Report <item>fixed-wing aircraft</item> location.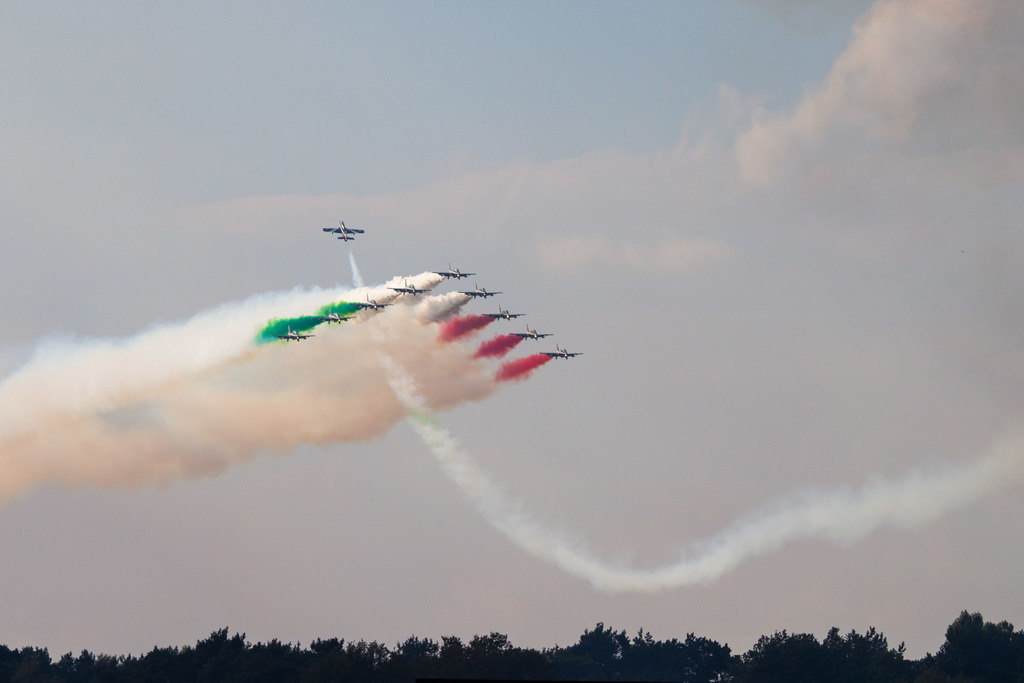
Report: <box>387,279,428,296</box>.
